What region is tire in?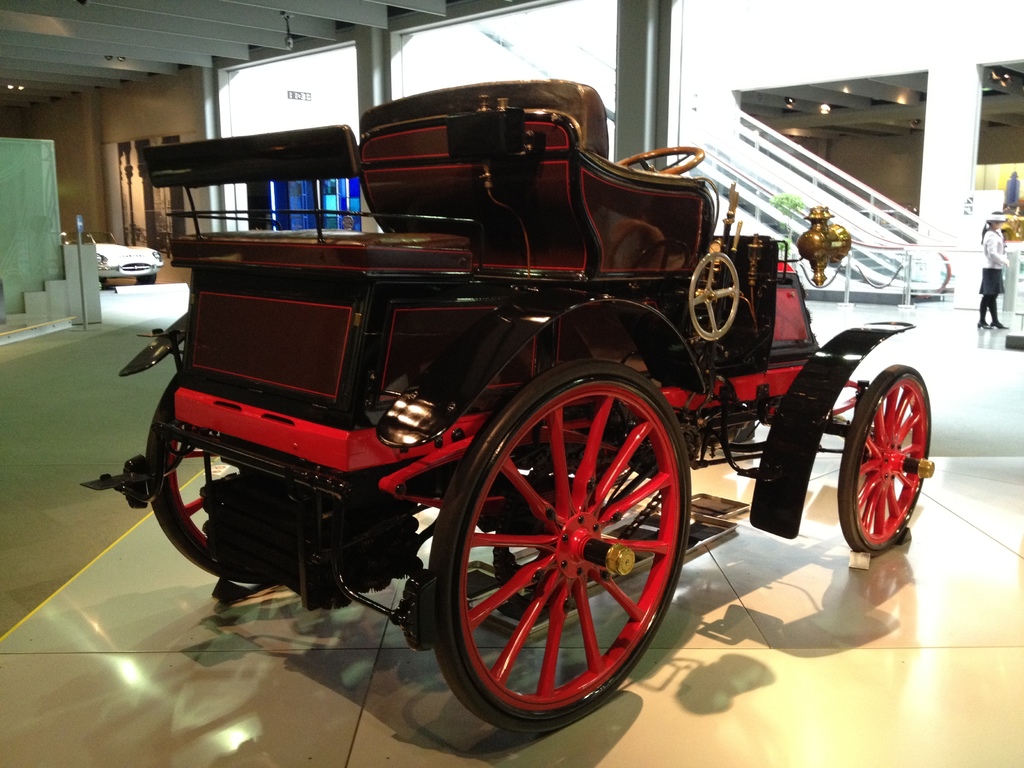
crop(833, 344, 935, 580).
